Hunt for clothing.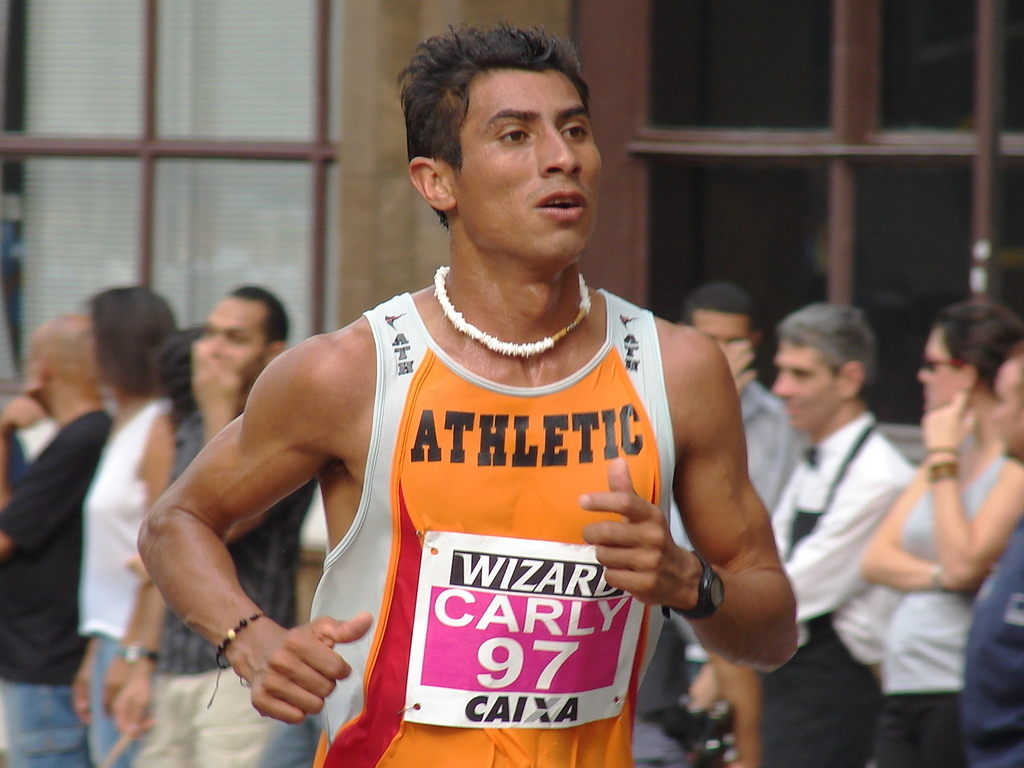
Hunted down at x1=148 y1=404 x2=322 y2=767.
